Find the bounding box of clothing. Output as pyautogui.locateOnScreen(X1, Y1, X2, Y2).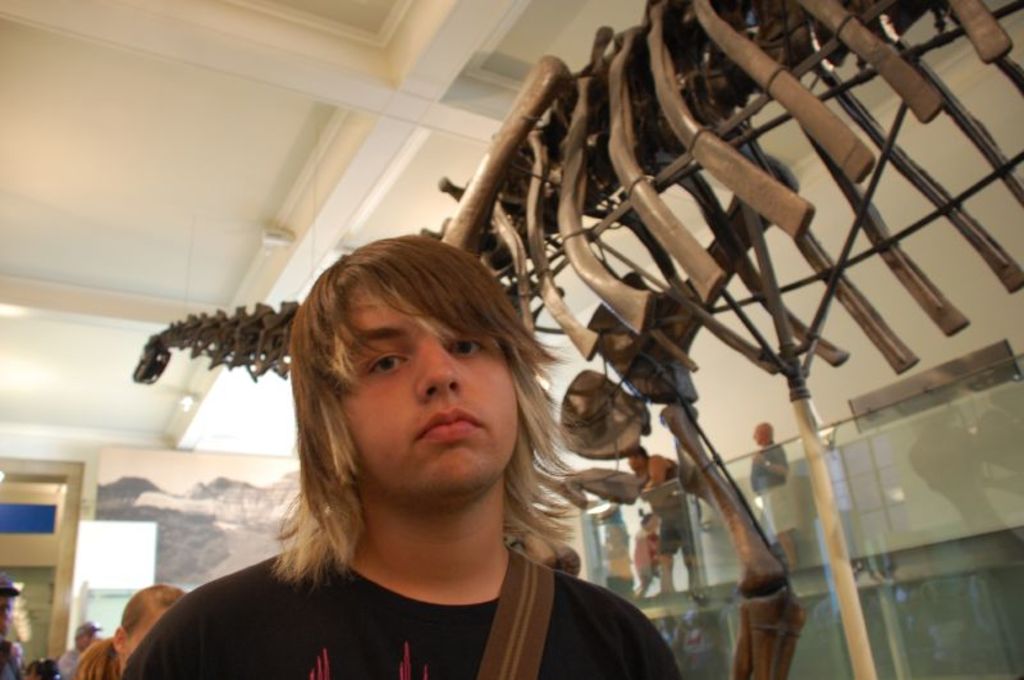
pyautogui.locateOnScreen(750, 442, 799, 533).
